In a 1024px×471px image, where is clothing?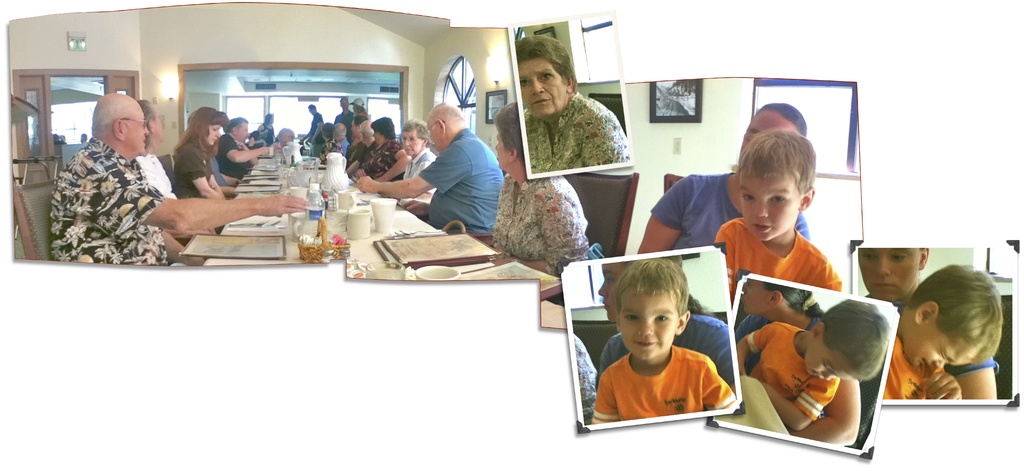
bbox(567, 331, 607, 430).
